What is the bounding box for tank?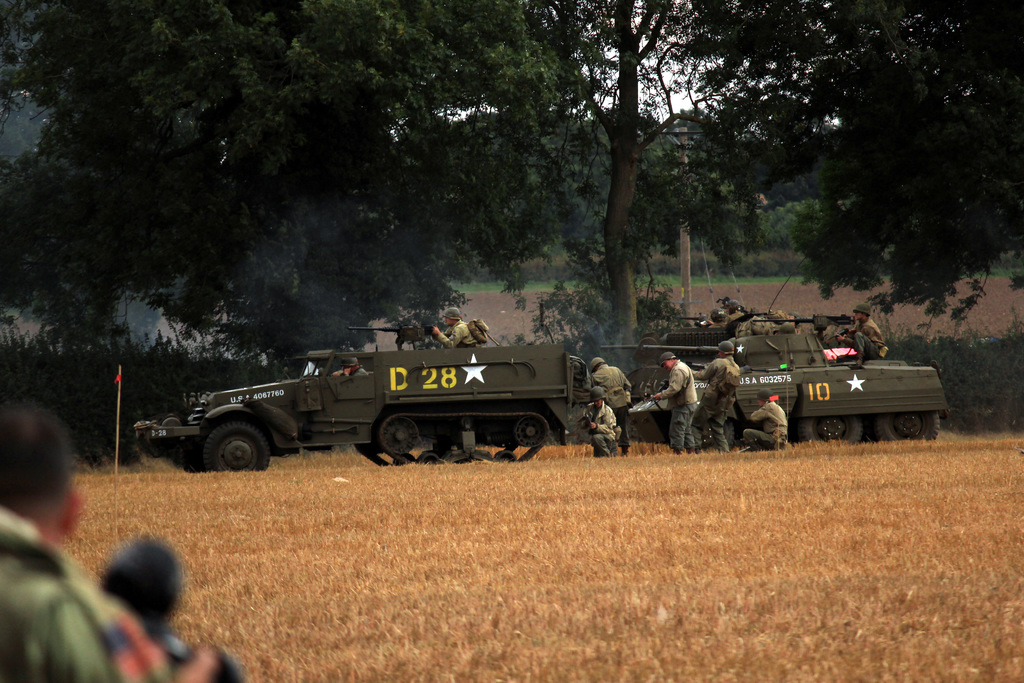
(left=623, top=324, right=947, bottom=444).
